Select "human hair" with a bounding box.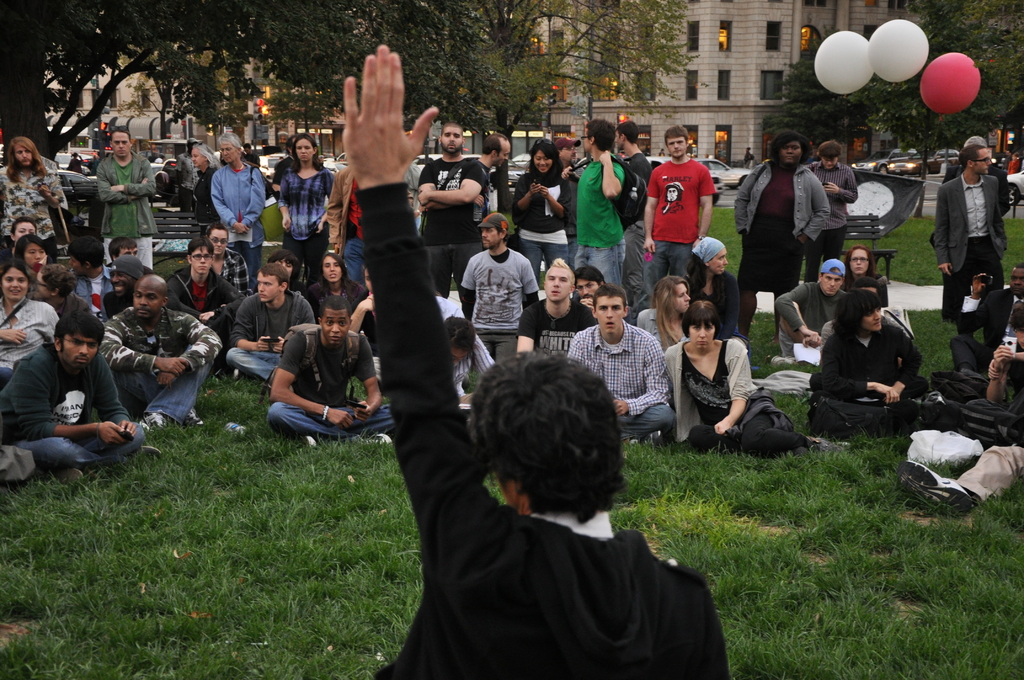
x1=111 y1=130 x2=133 y2=146.
